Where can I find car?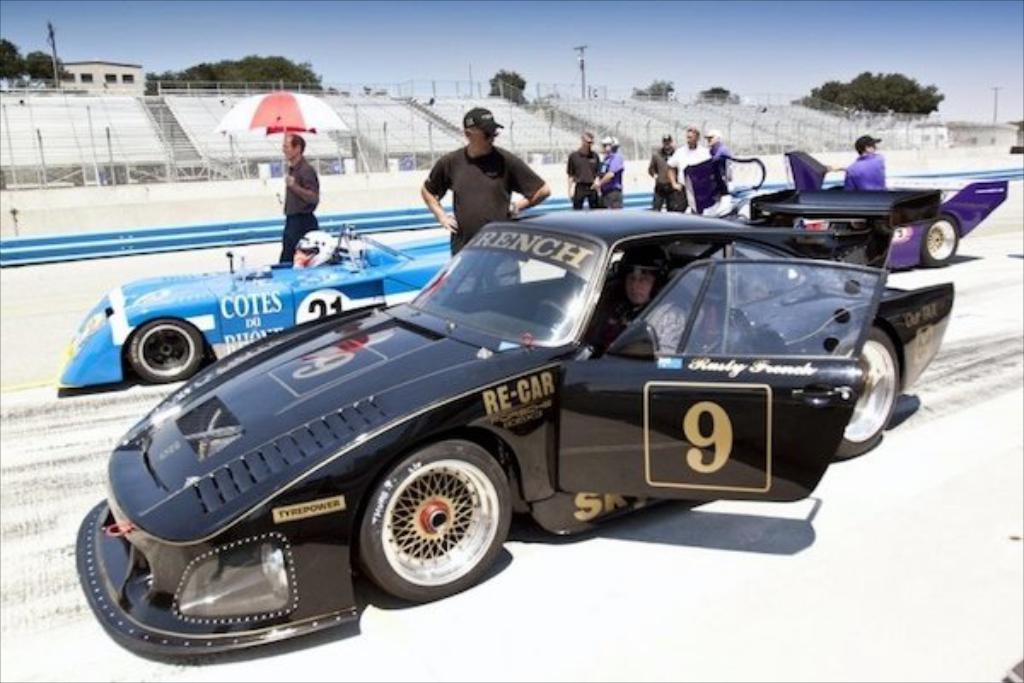
You can find it at x1=783 y1=149 x2=1007 y2=271.
